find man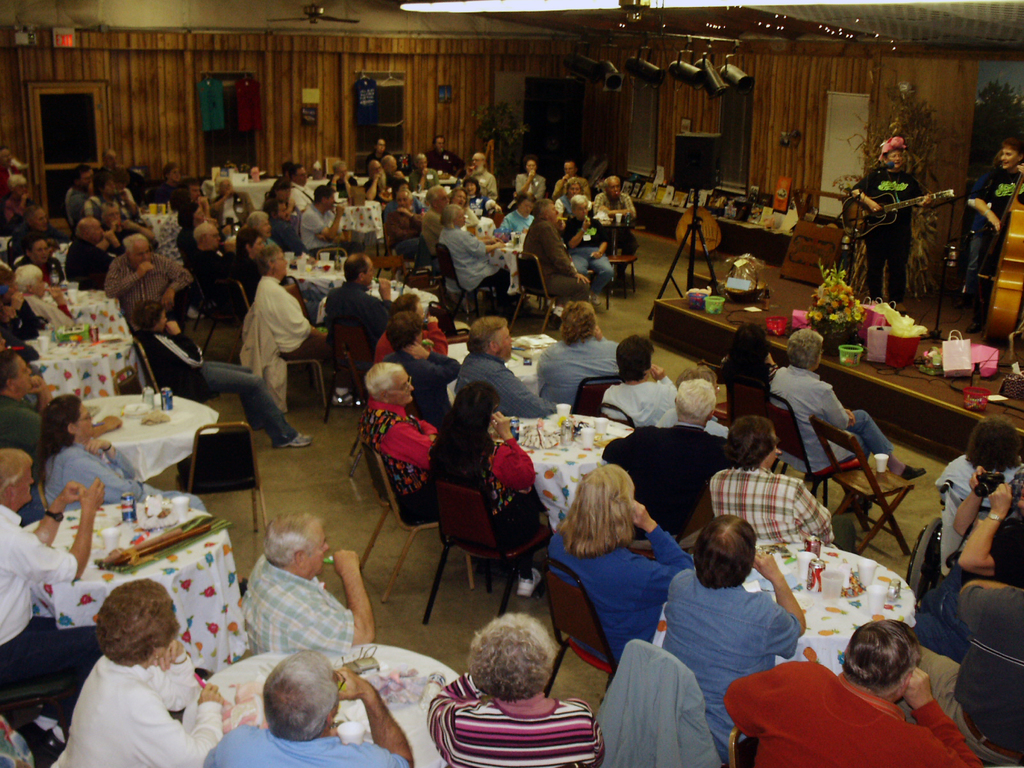
detection(468, 152, 500, 202)
